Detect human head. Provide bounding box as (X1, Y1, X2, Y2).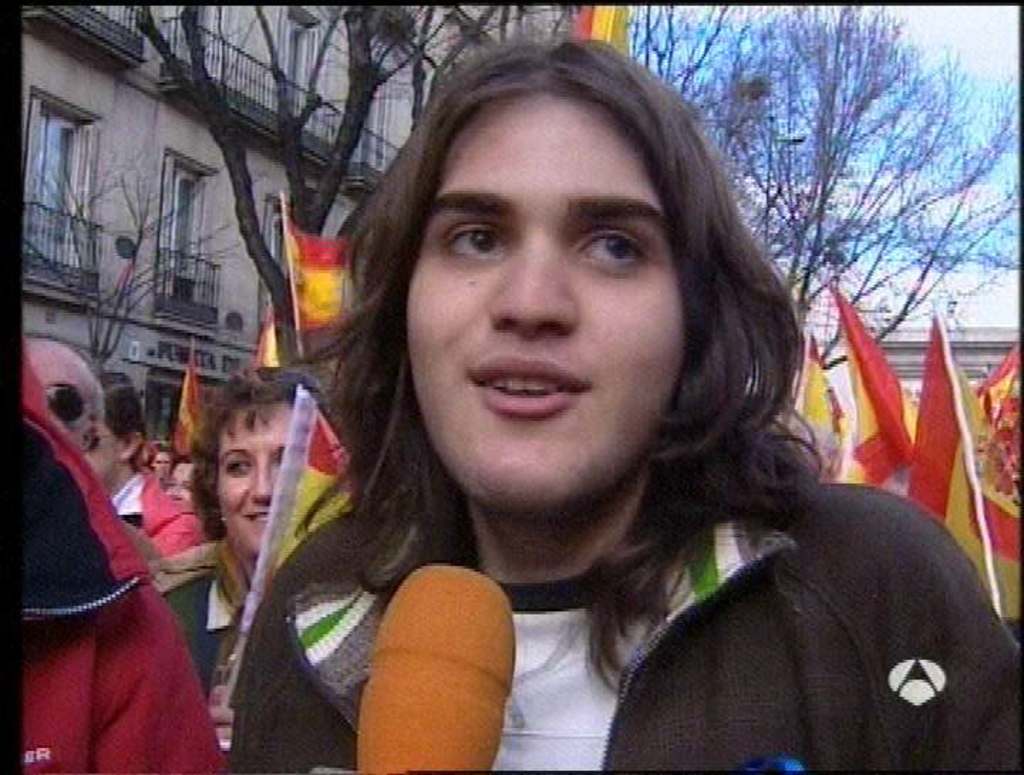
(202, 374, 333, 563).
